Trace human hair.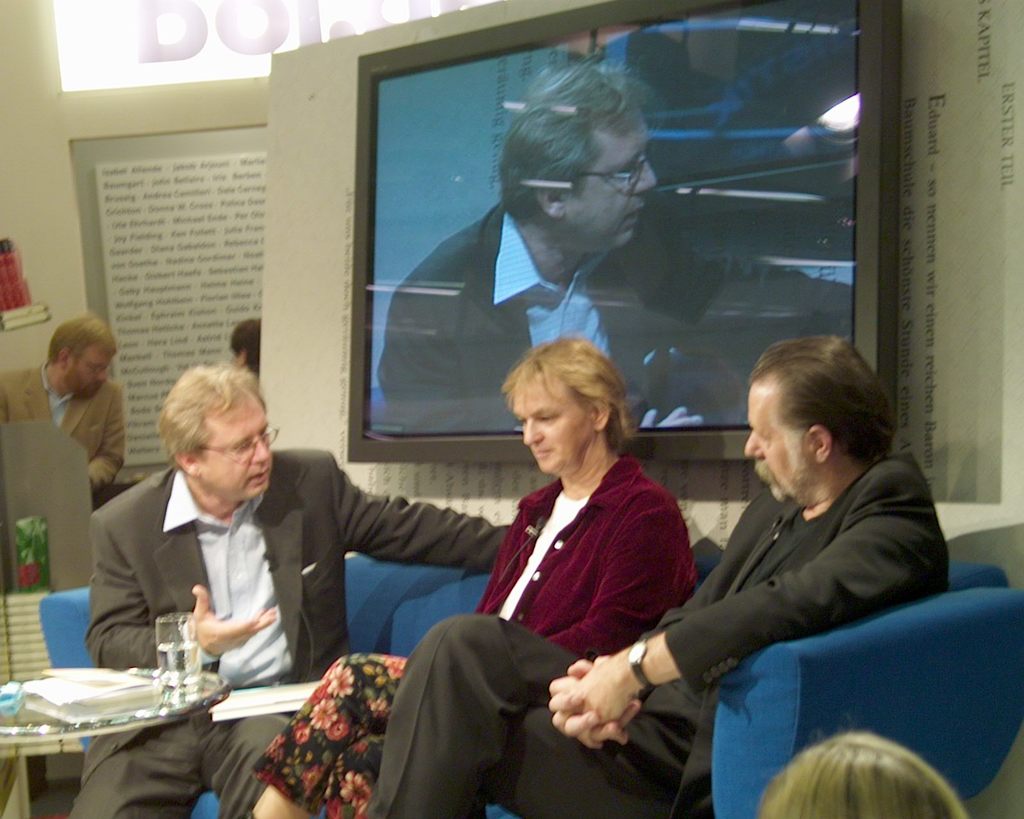
Traced to <box>755,727,972,818</box>.
